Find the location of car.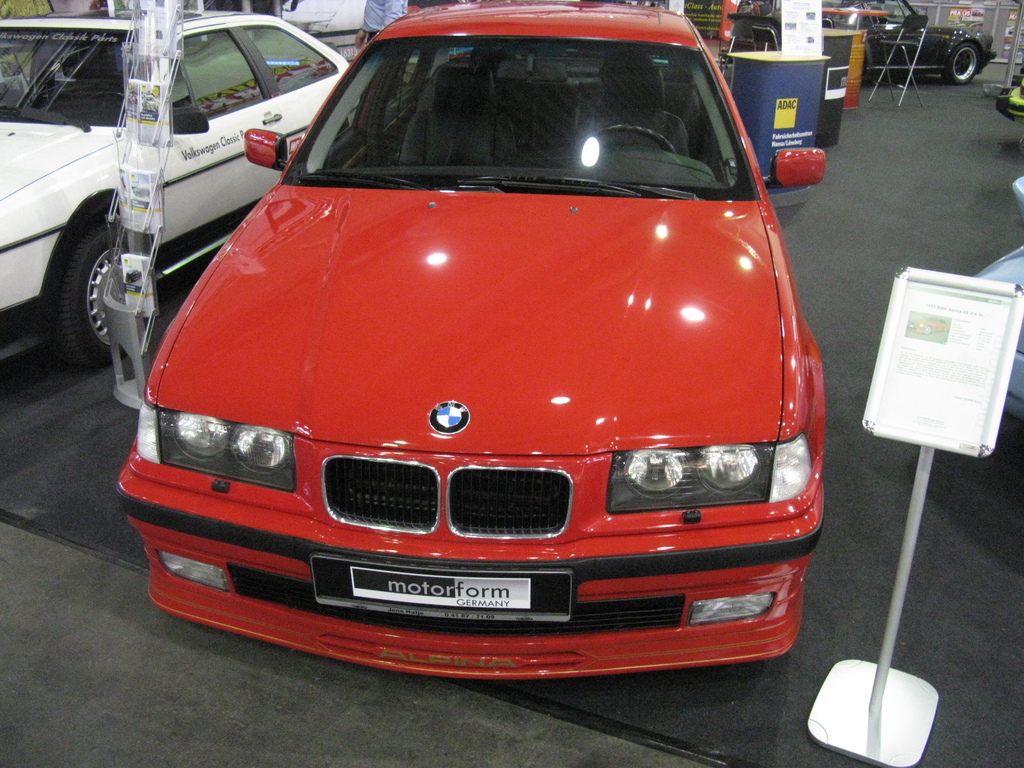
Location: crop(117, 0, 831, 680).
